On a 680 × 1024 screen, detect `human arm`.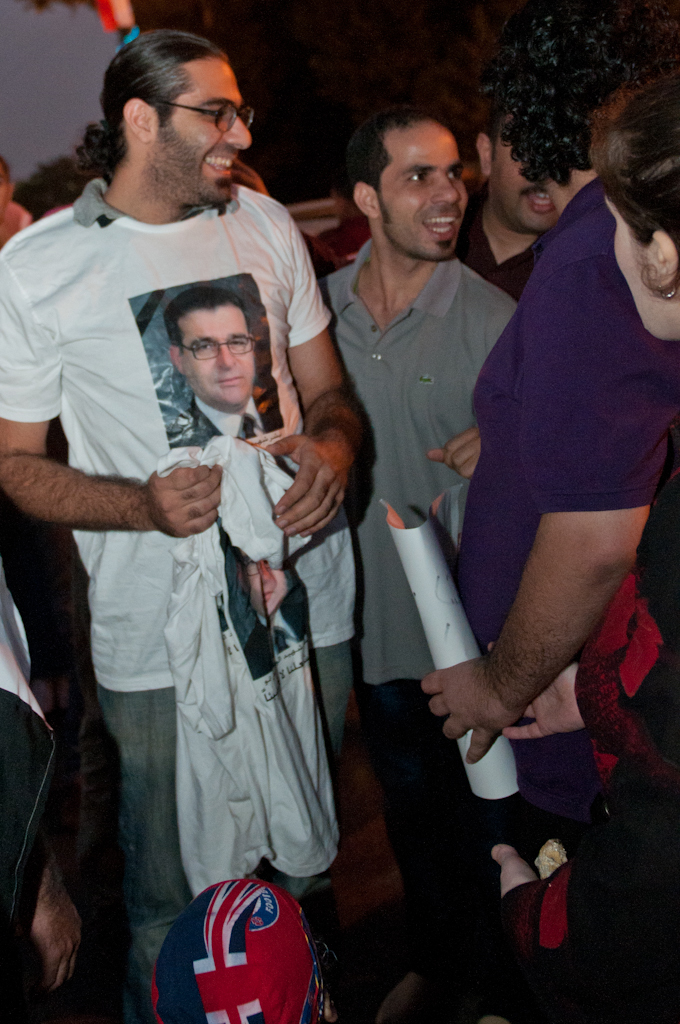
501:602:679:745.
